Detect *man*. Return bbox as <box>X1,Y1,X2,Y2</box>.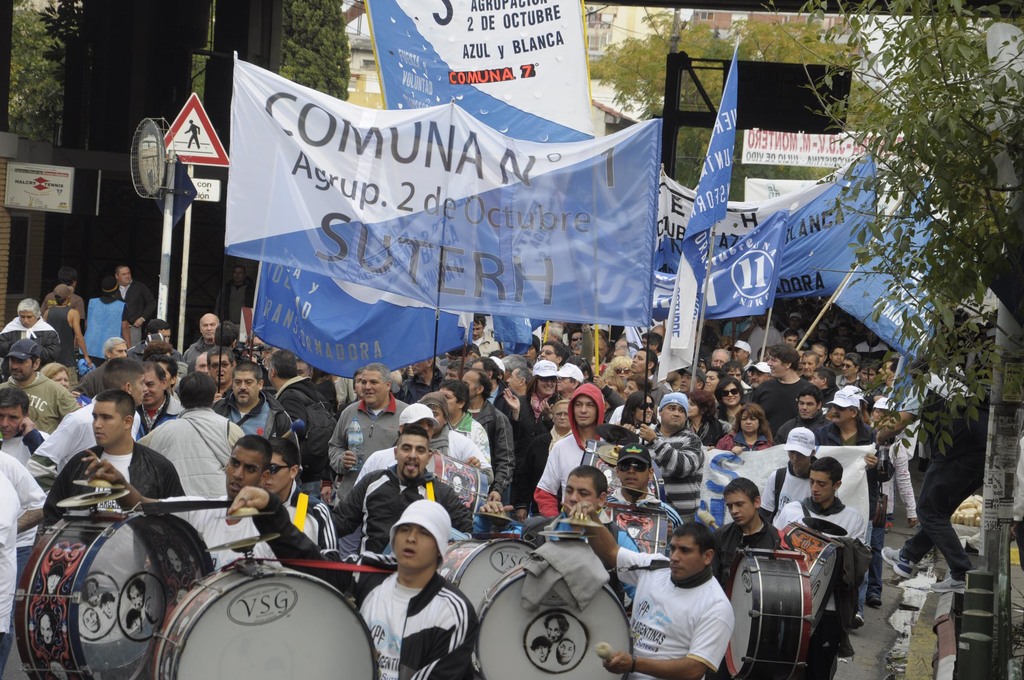
<box>460,312,506,358</box>.
